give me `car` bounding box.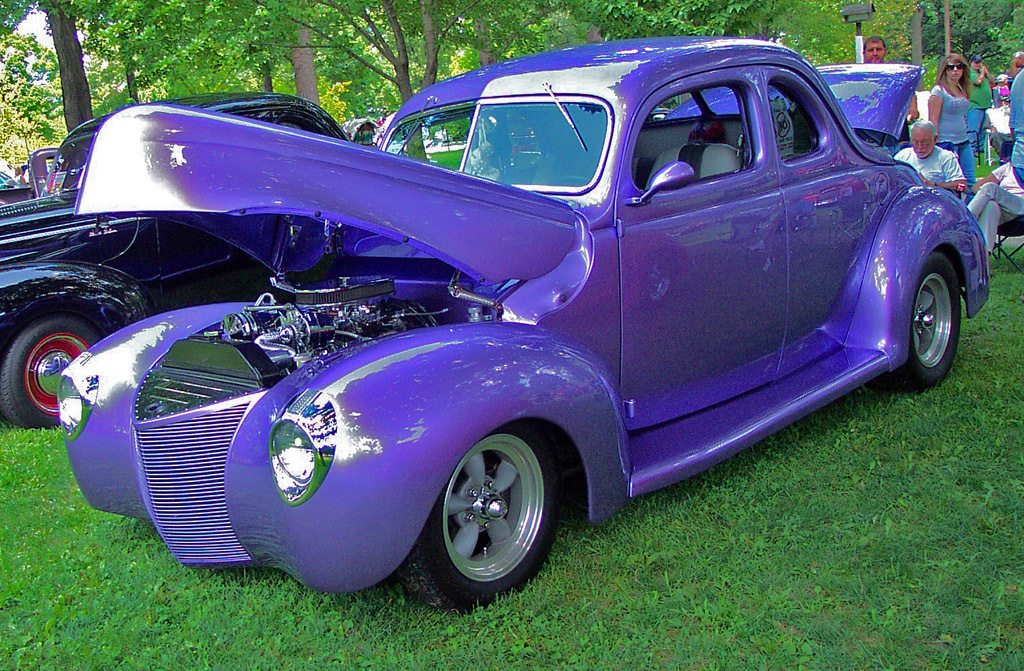
bbox(0, 97, 428, 430).
